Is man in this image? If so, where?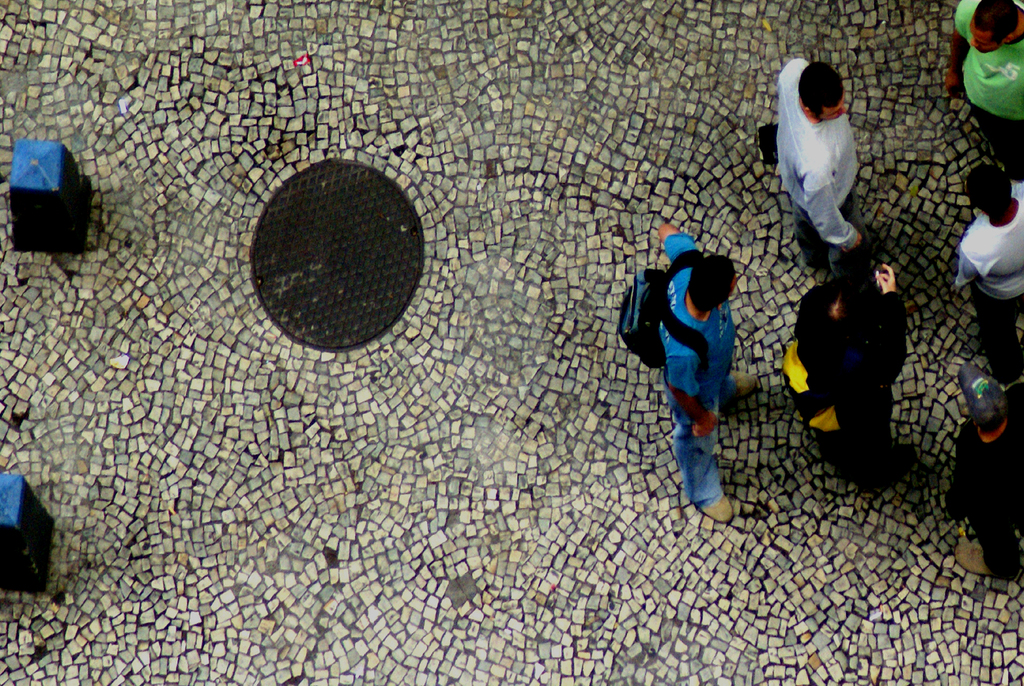
Yes, at [x1=955, y1=159, x2=1023, y2=384].
